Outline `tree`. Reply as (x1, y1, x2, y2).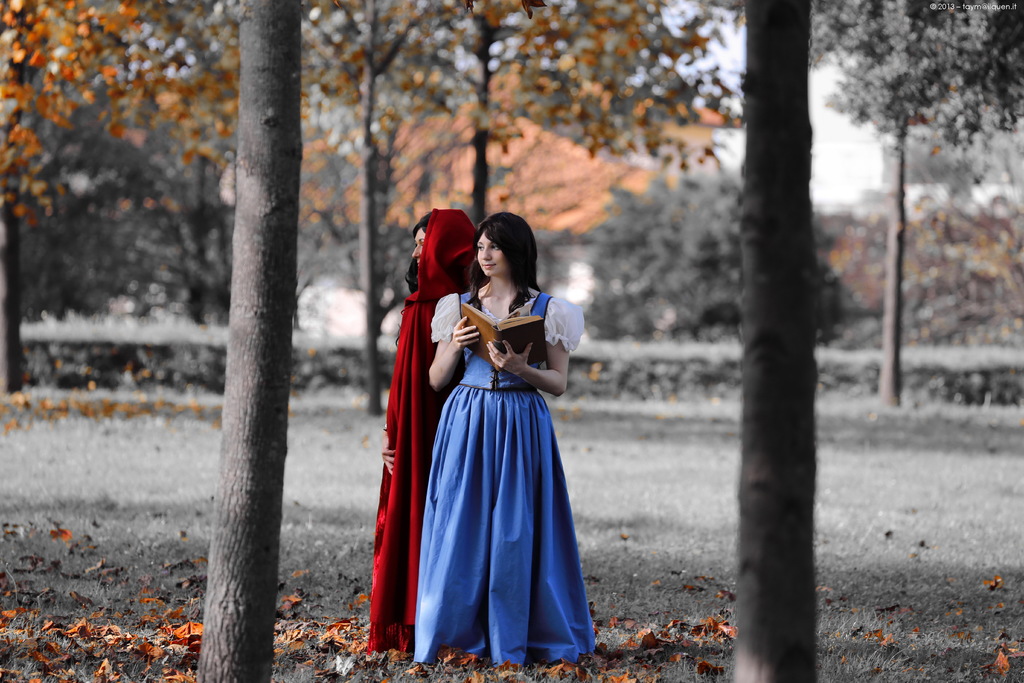
(740, 0, 815, 682).
